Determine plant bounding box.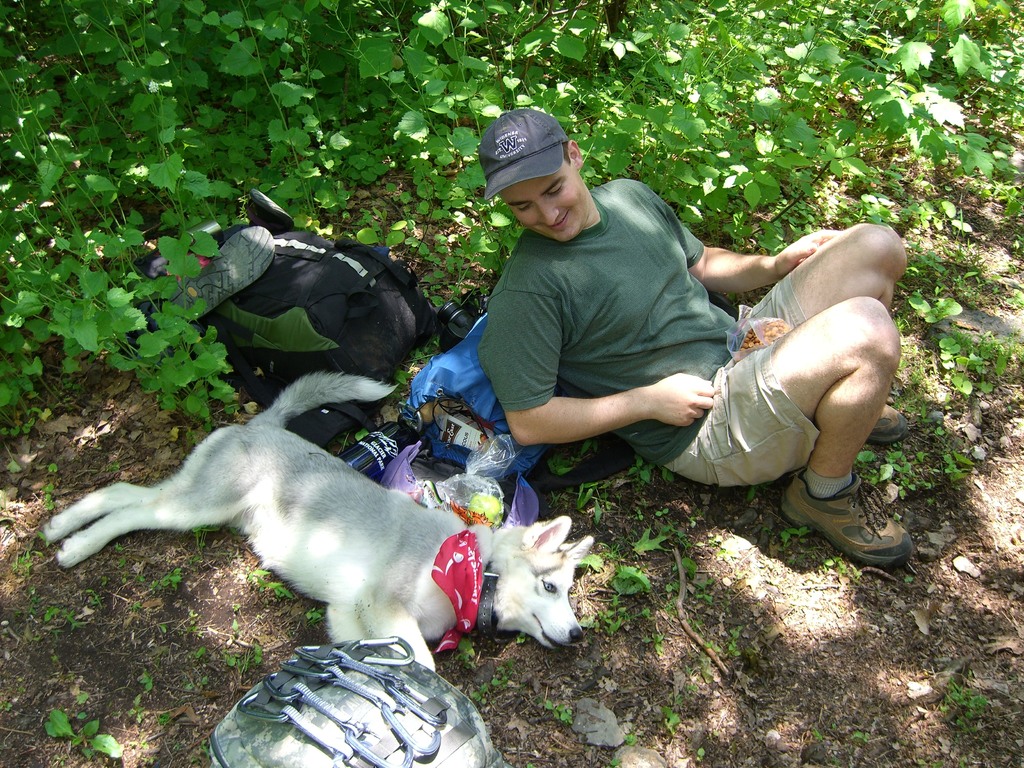
Determined: crop(0, 485, 16, 530).
